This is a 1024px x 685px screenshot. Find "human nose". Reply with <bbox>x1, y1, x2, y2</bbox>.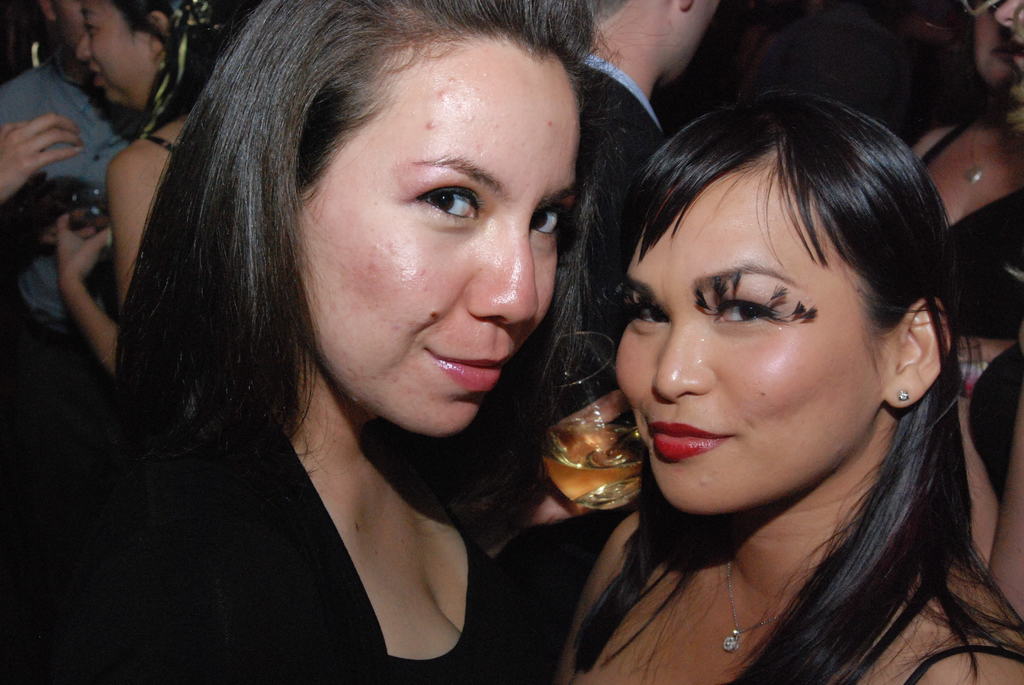
<bbox>658, 323, 721, 413</bbox>.
